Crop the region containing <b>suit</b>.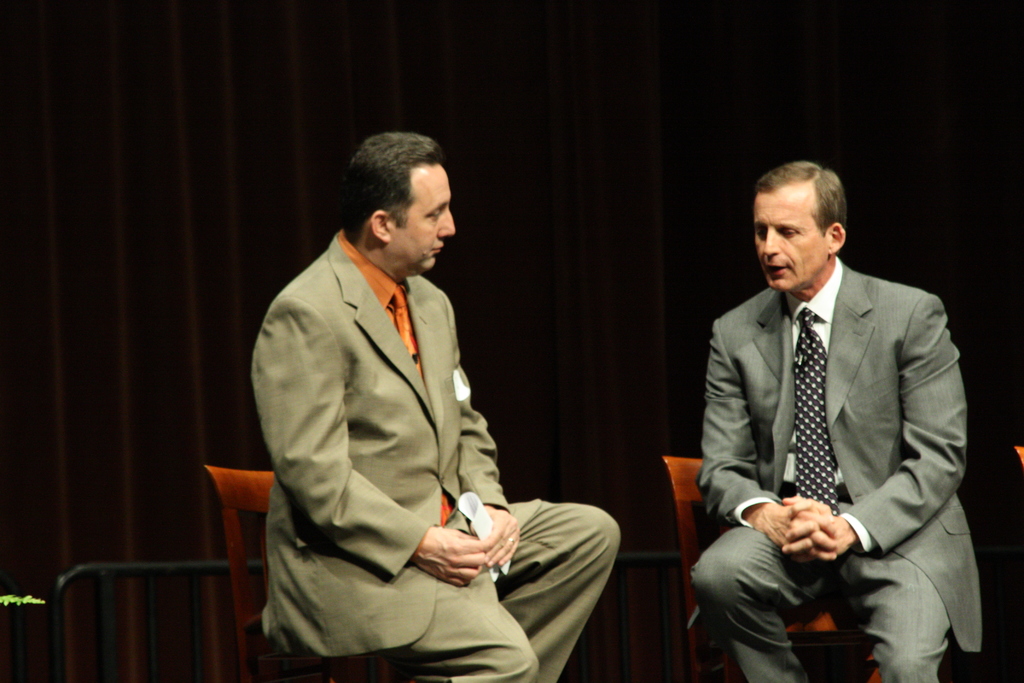
Crop region: bbox=(687, 181, 986, 679).
